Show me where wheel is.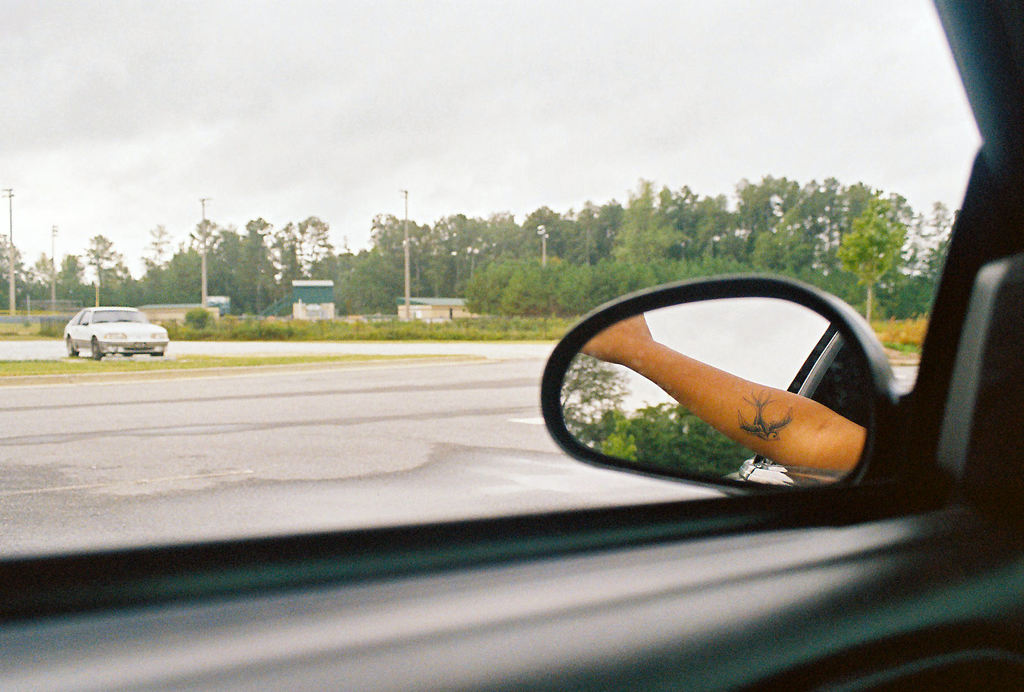
wheel is at [89,335,106,361].
